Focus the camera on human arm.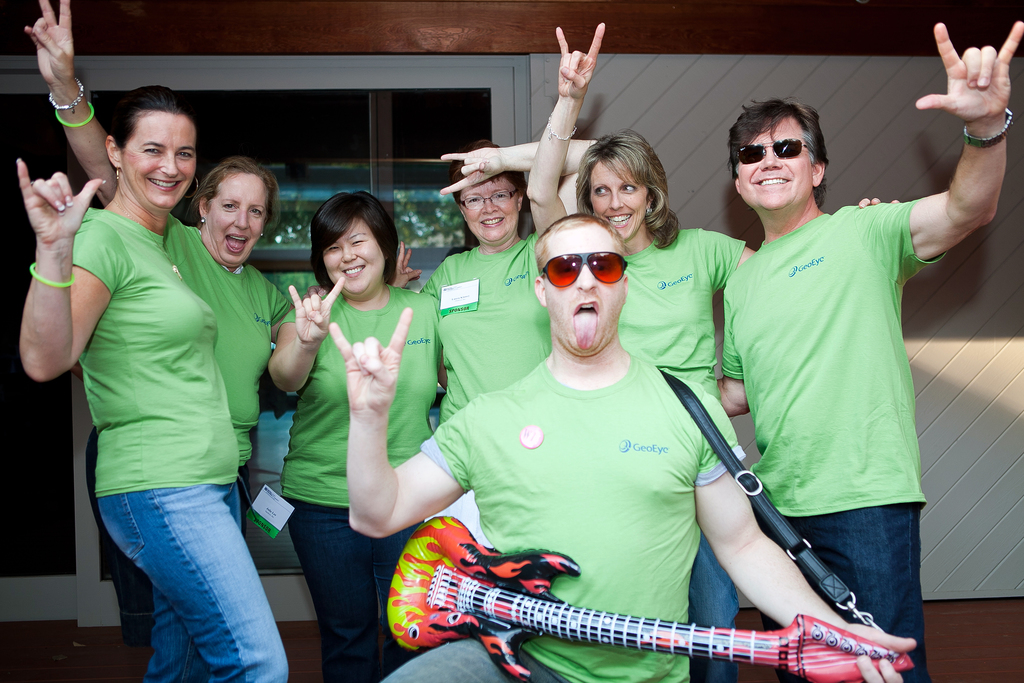
Focus region: (x1=268, y1=278, x2=349, y2=396).
